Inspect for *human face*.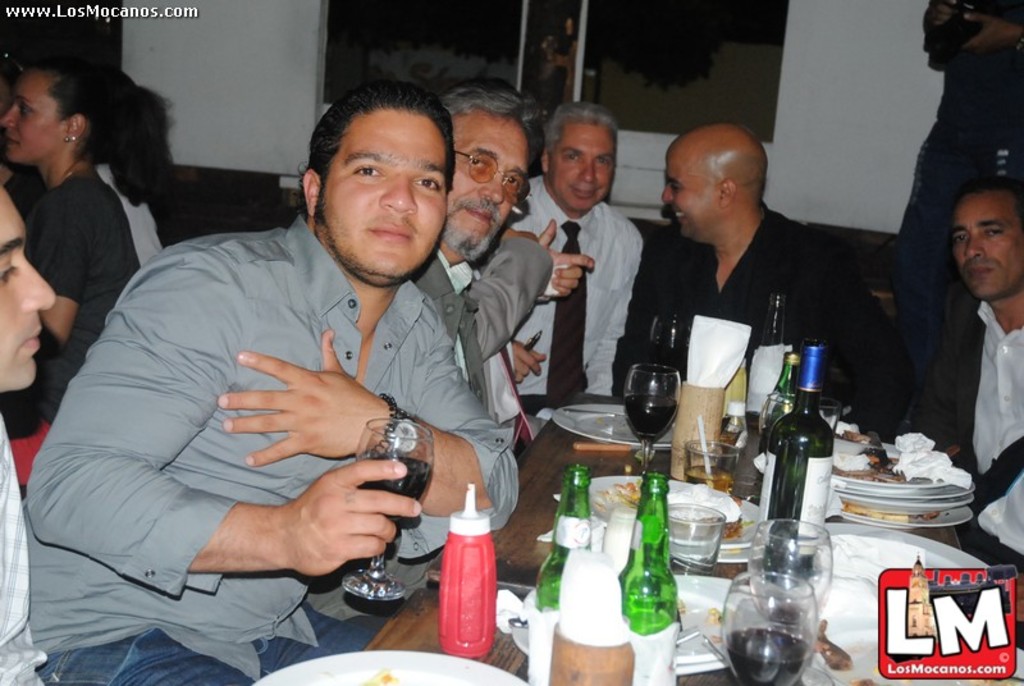
Inspection: l=0, t=182, r=59, b=394.
